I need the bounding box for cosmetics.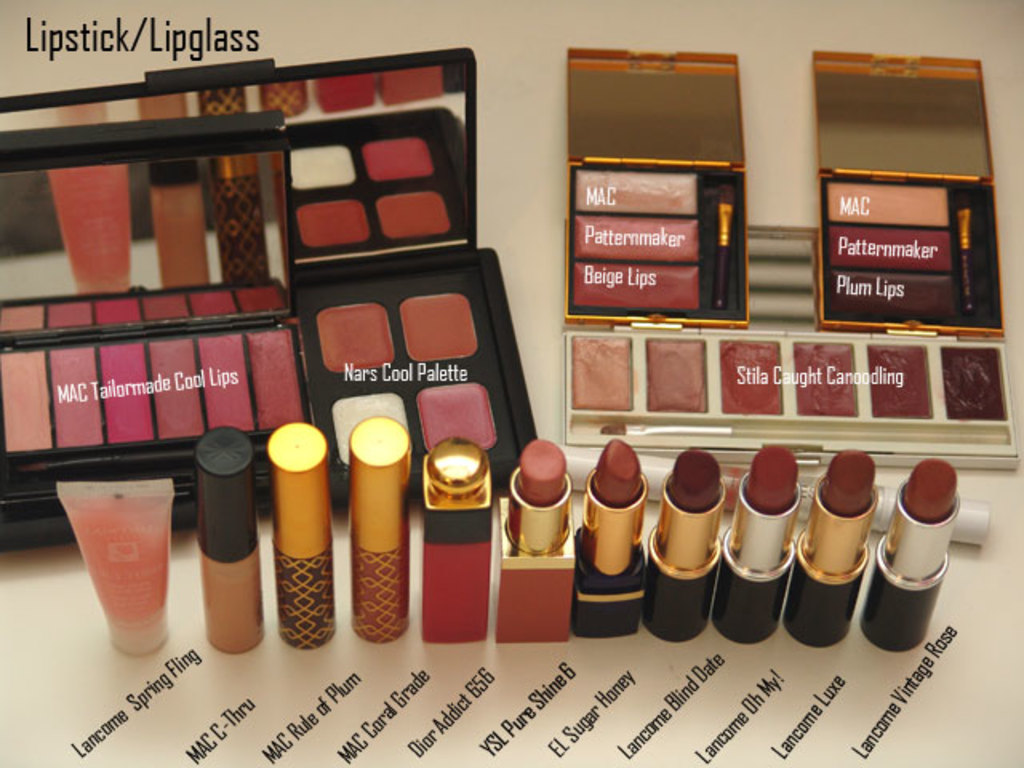
Here it is: {"x1": 421, "y1": 437, "x2": 491, "y2": 645}.
